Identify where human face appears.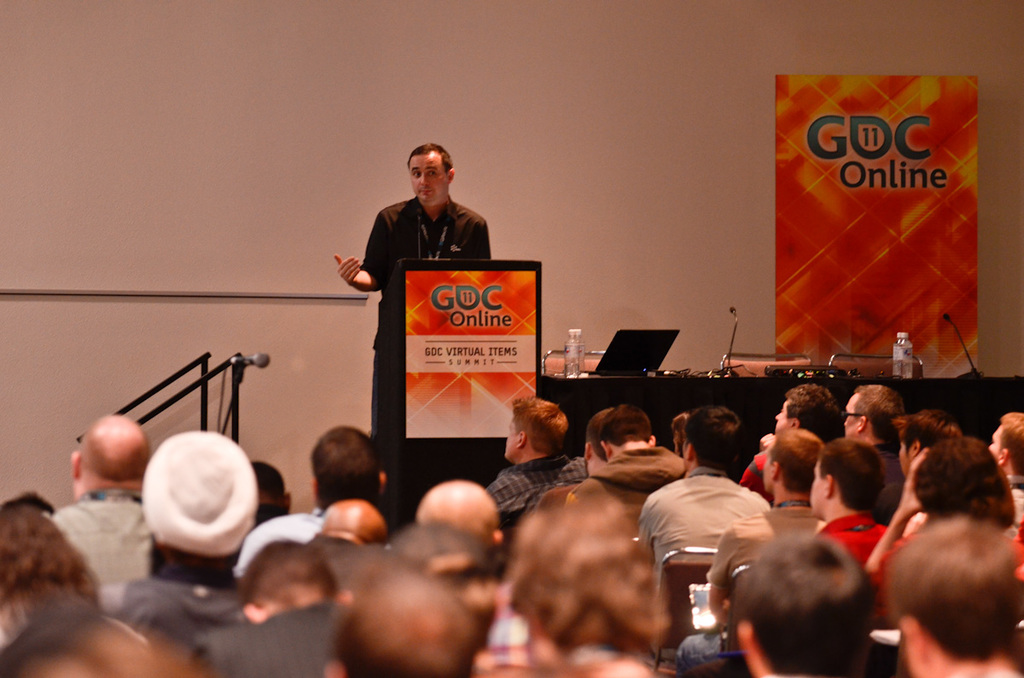
Appears at [772,398,793,434].
